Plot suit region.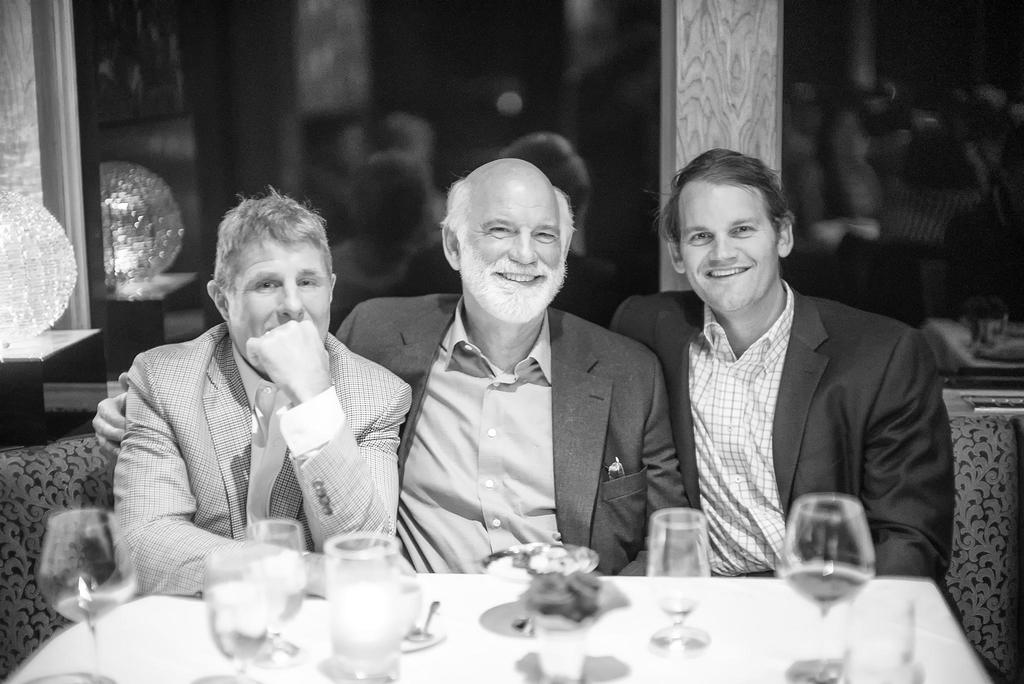
Plotted at 336/291/692/581.
